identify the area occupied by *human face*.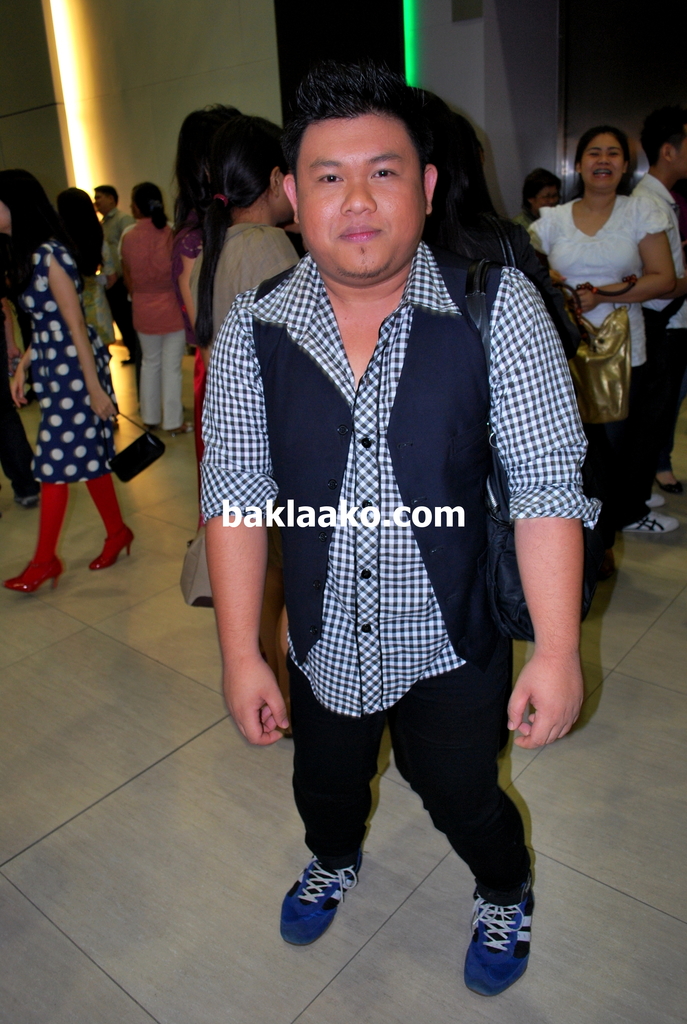
Area: 0:203:13:232.
